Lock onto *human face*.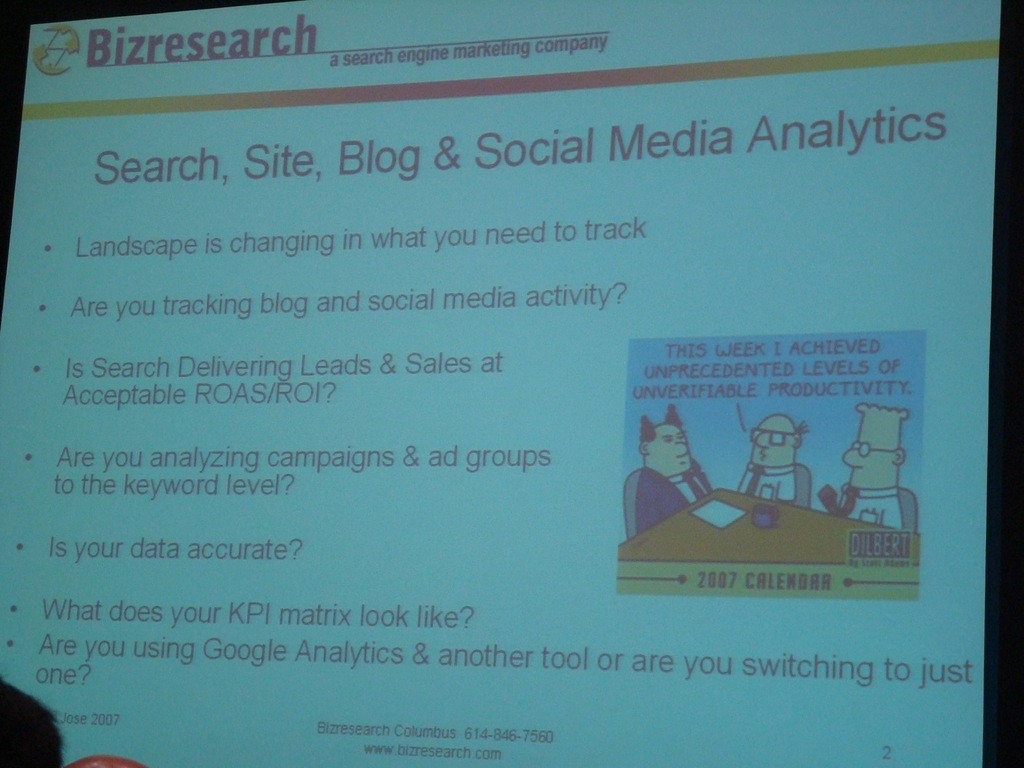
Locked: (752,420,796,467).
